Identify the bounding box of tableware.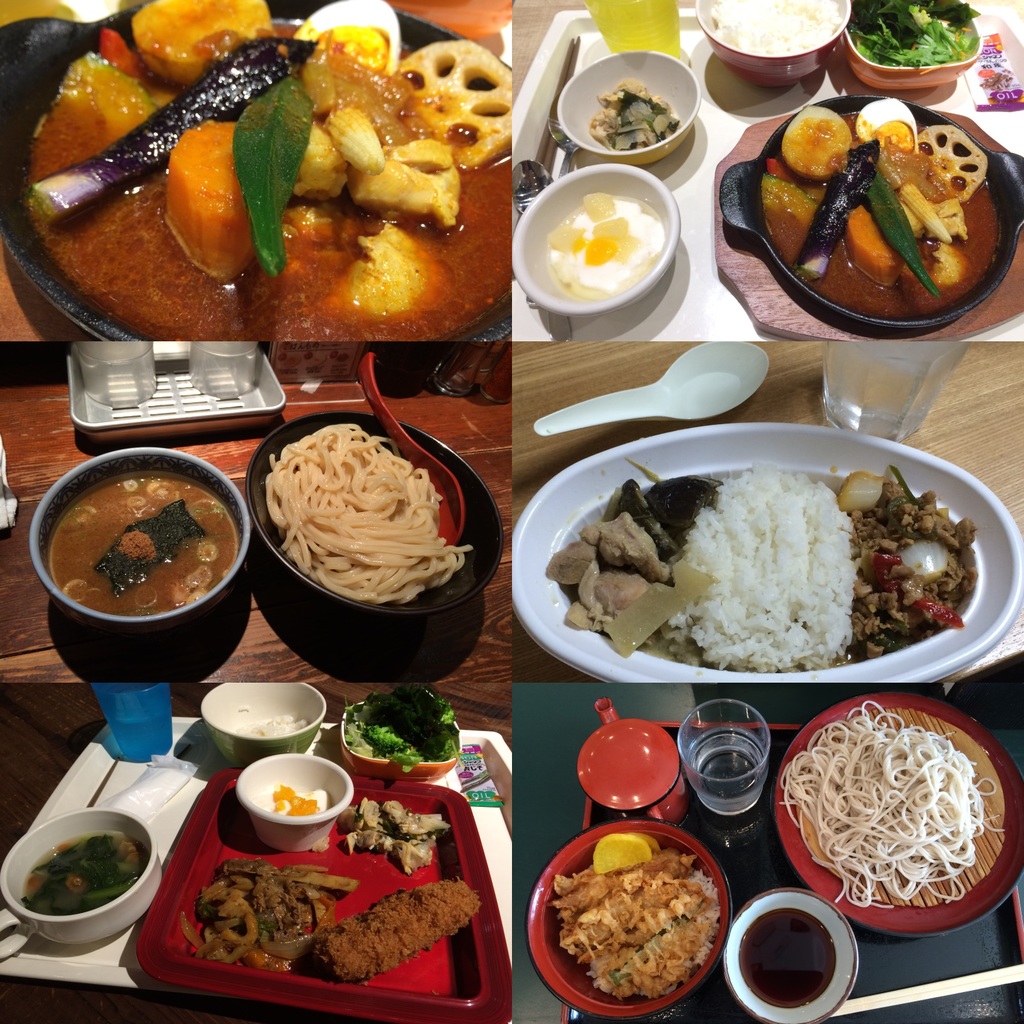
box(108, 681, 516, 1023).
